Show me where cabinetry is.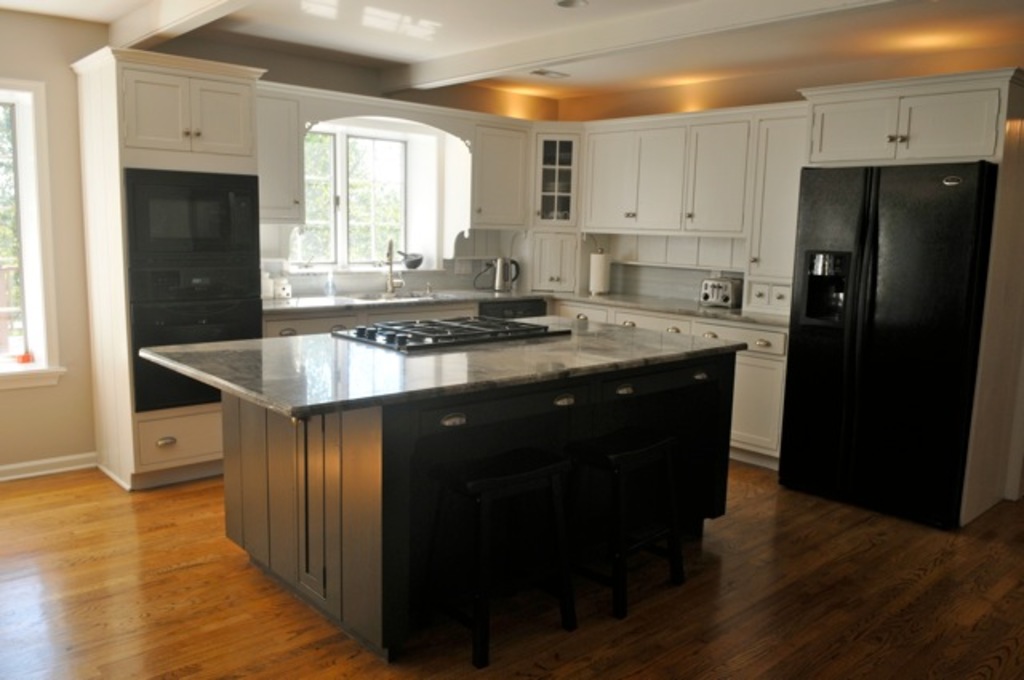
cabinetry is at rect(544, 291, 781, 458).
